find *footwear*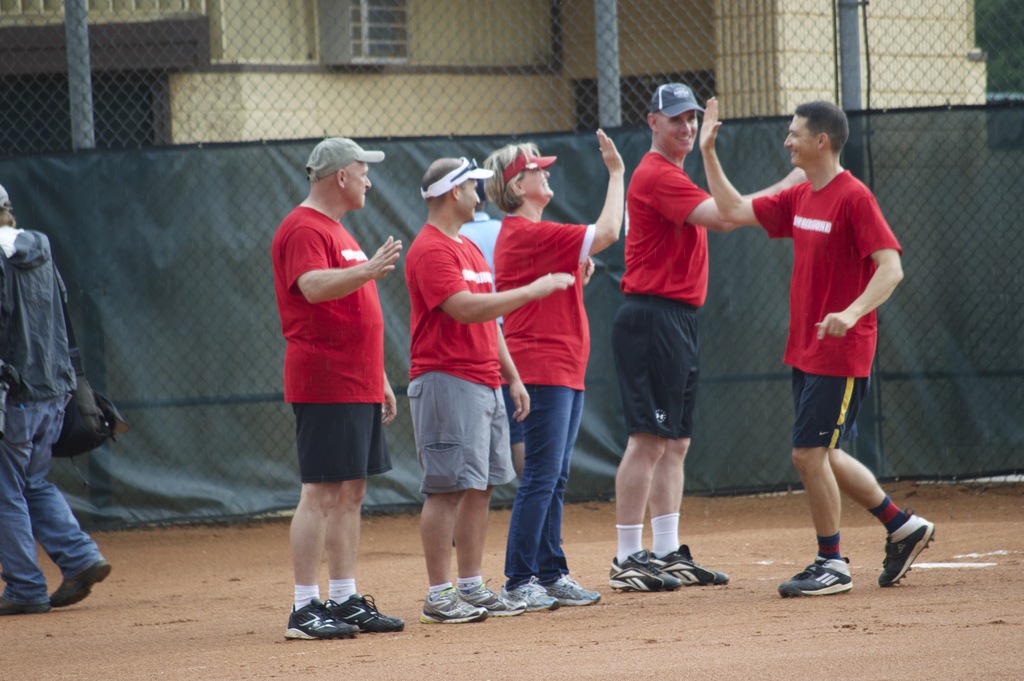
Rect(327, 591, 404, 632)
